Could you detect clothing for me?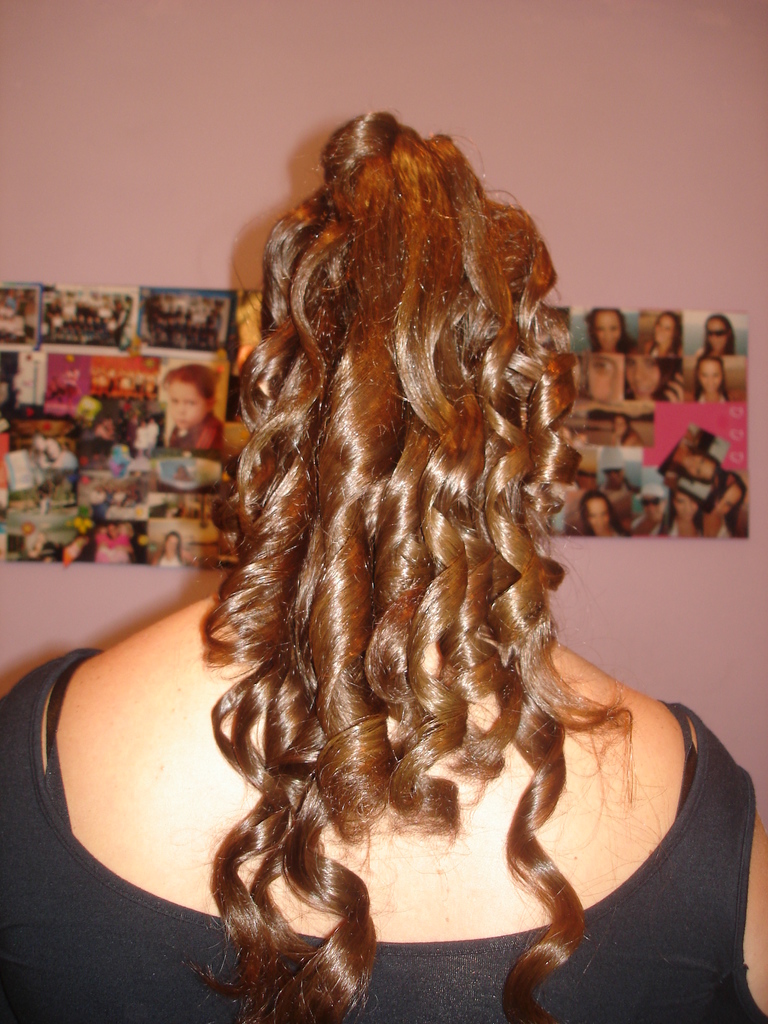
Detection result: box(655, 369, 683, 407).
